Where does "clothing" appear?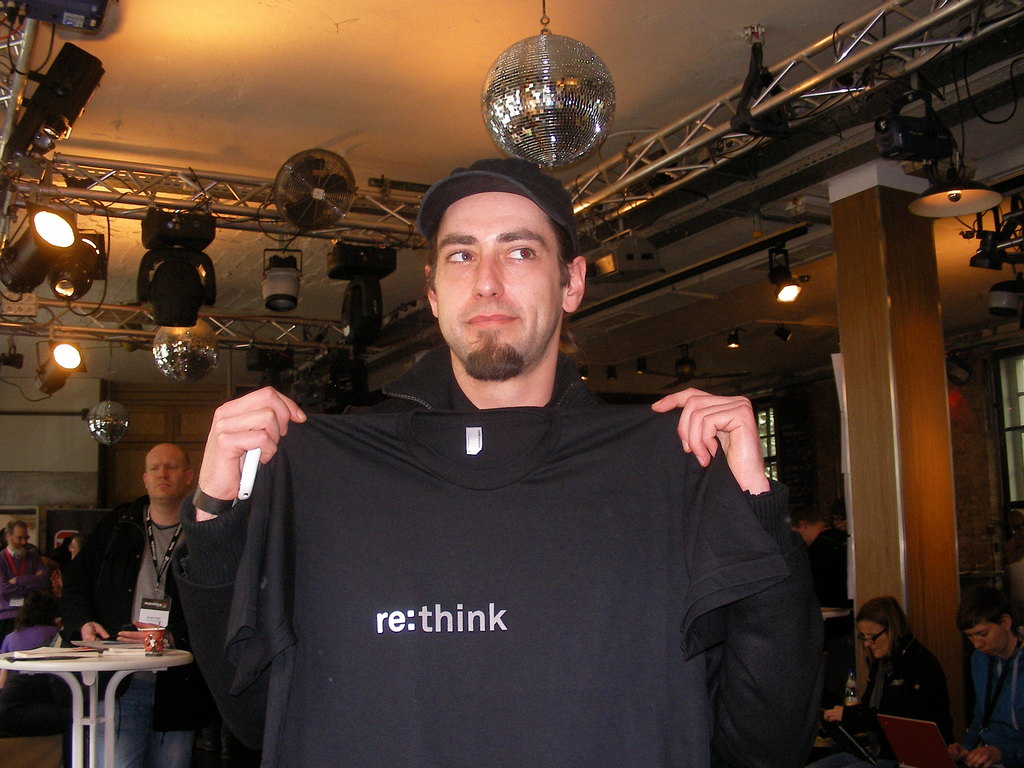
Appears at [0,616,77,735].
